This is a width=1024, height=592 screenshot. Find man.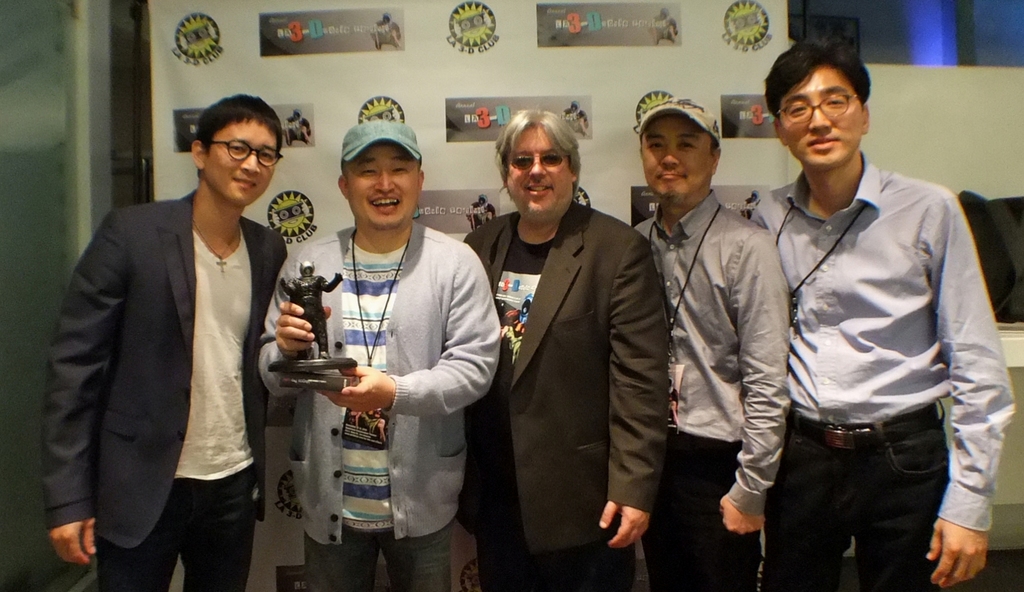
Bounding box: rect(58, 92, 300, 579).
